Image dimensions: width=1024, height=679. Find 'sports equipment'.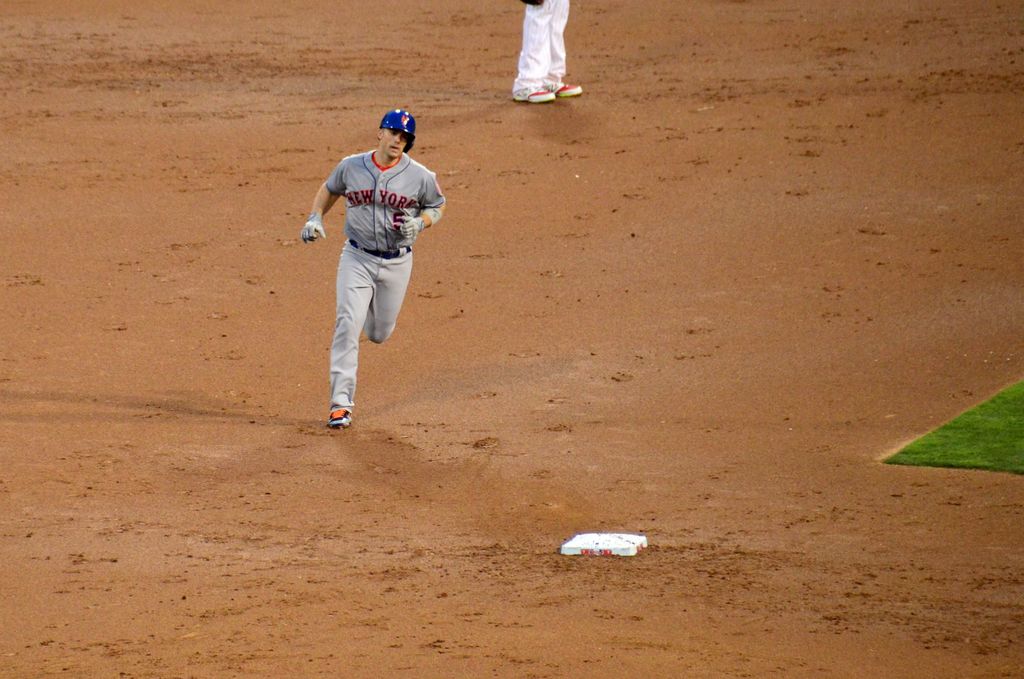
[left=383, top=111, right=412, bottom=138].
